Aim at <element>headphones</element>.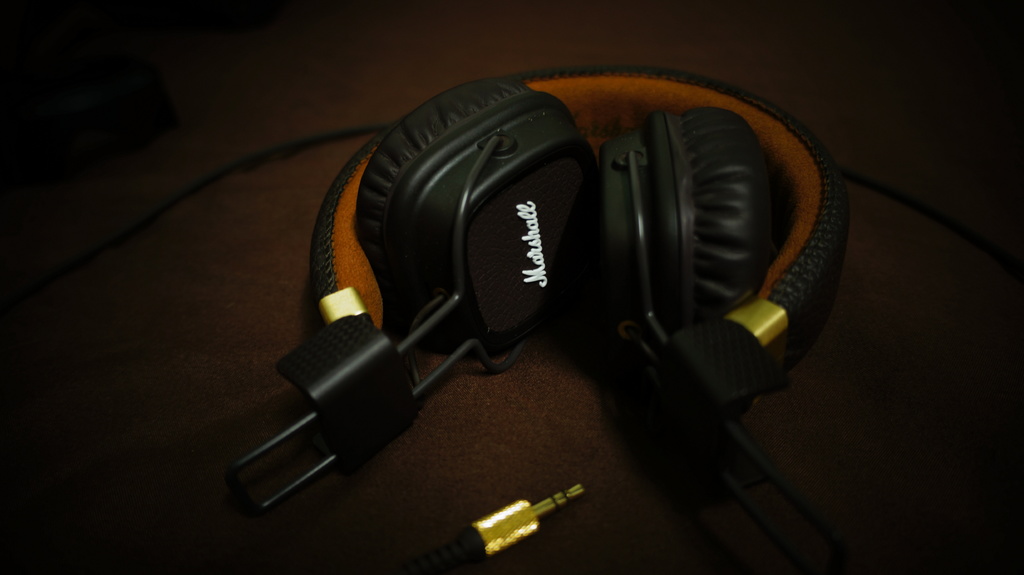
Aimed at 220 62 857 574.
